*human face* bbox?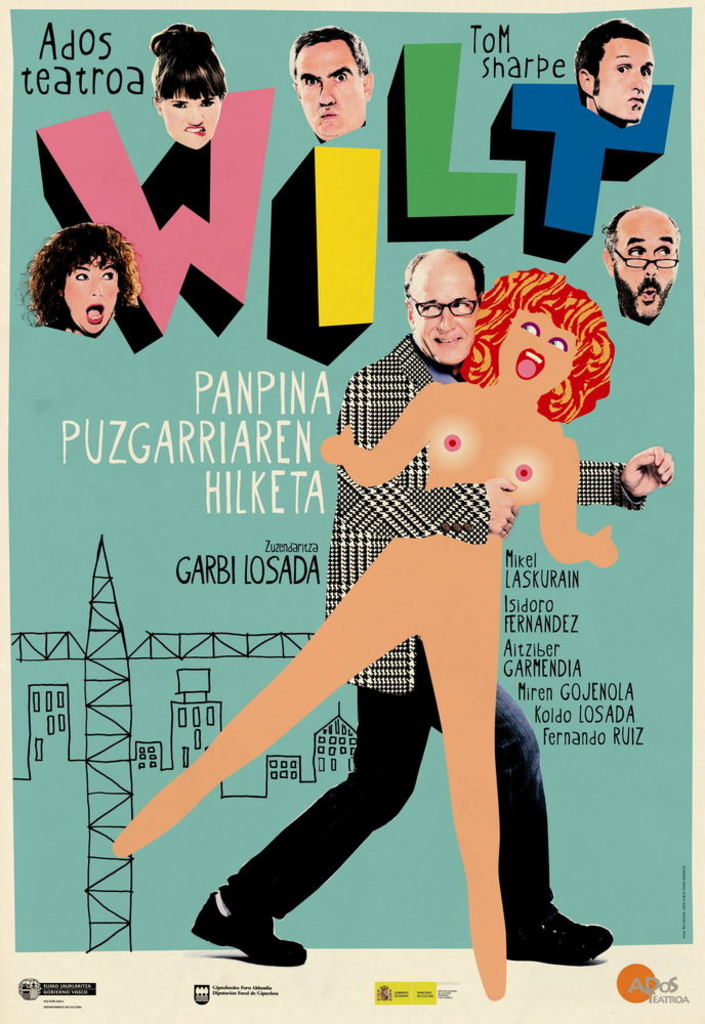
detection(166, 82, 217, 145)
